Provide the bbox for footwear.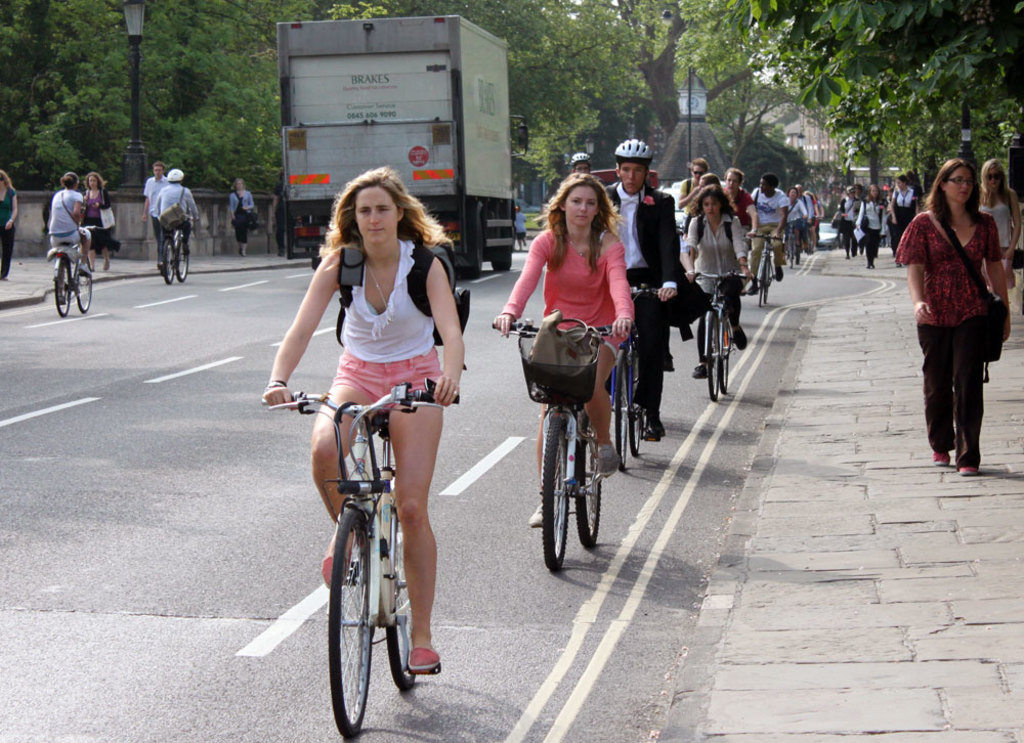
locate(774, 264, 785, 283).
